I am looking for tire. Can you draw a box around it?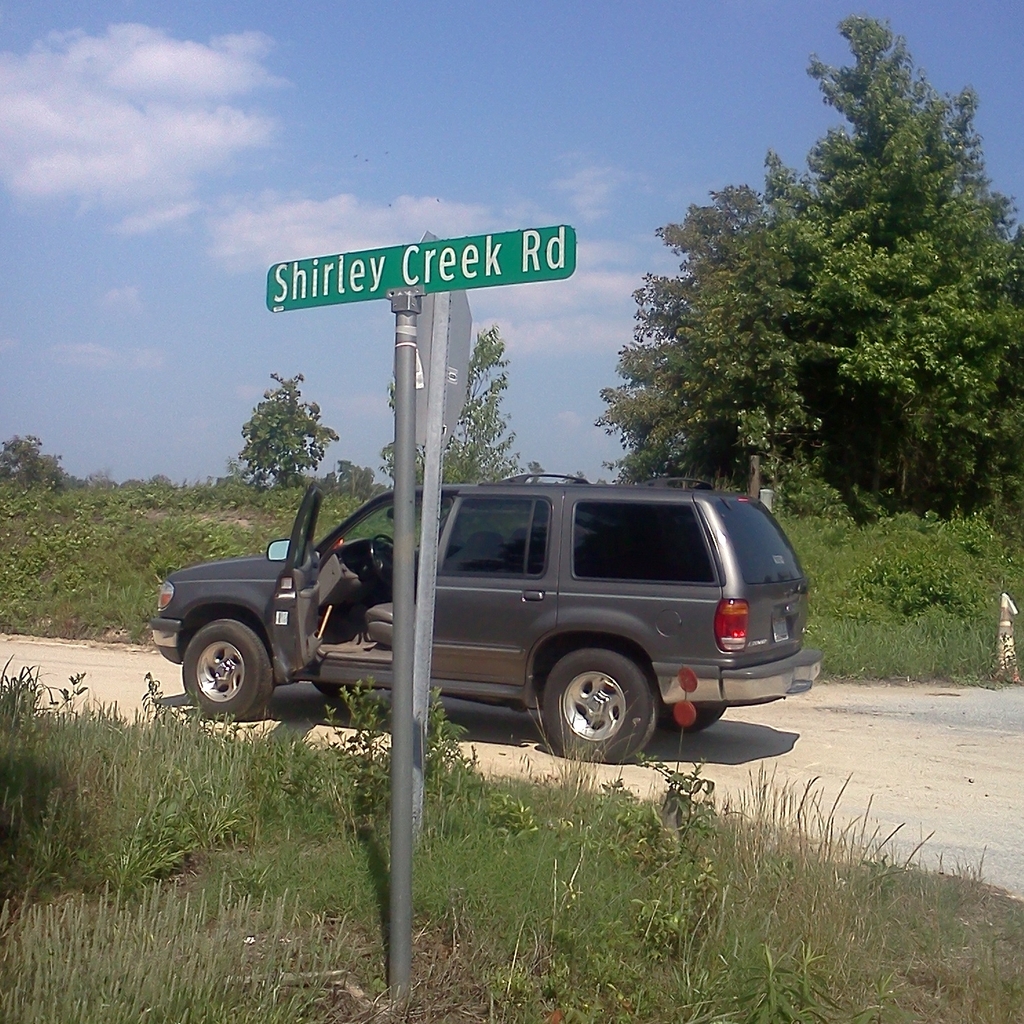
Sure, the bounding box is {"x1": 316, "y1": 670, "x2": 371, "y2": 708}.
